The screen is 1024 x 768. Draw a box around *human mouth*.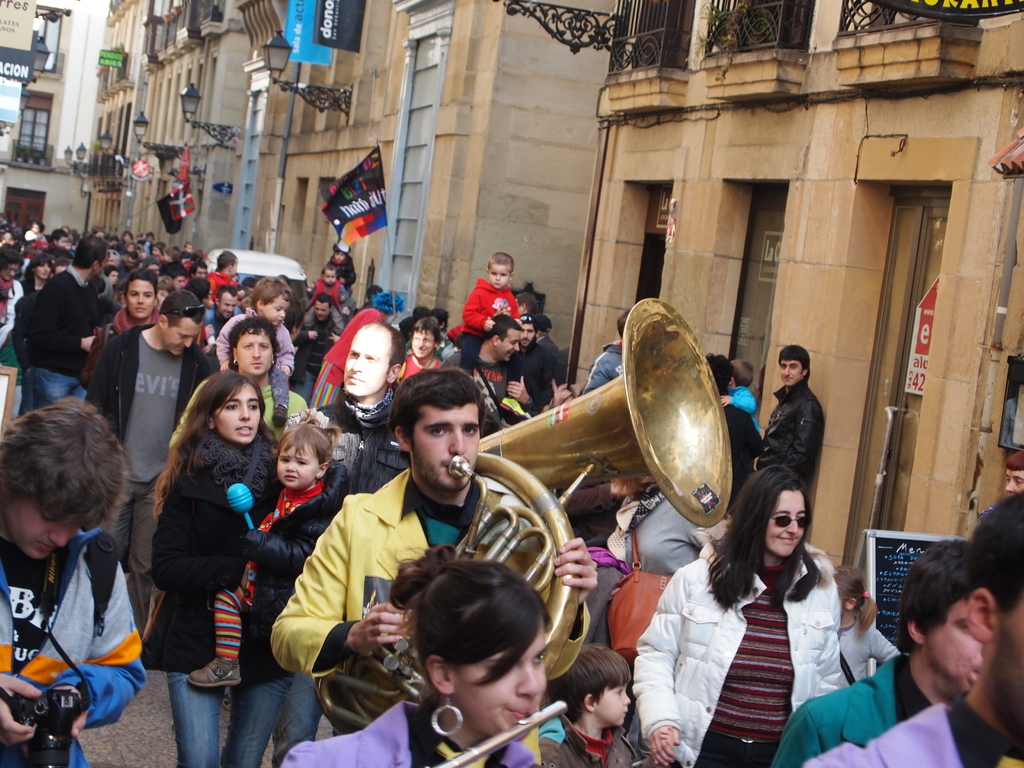
(x1=783, y1=376, x2=794, y2=383).
